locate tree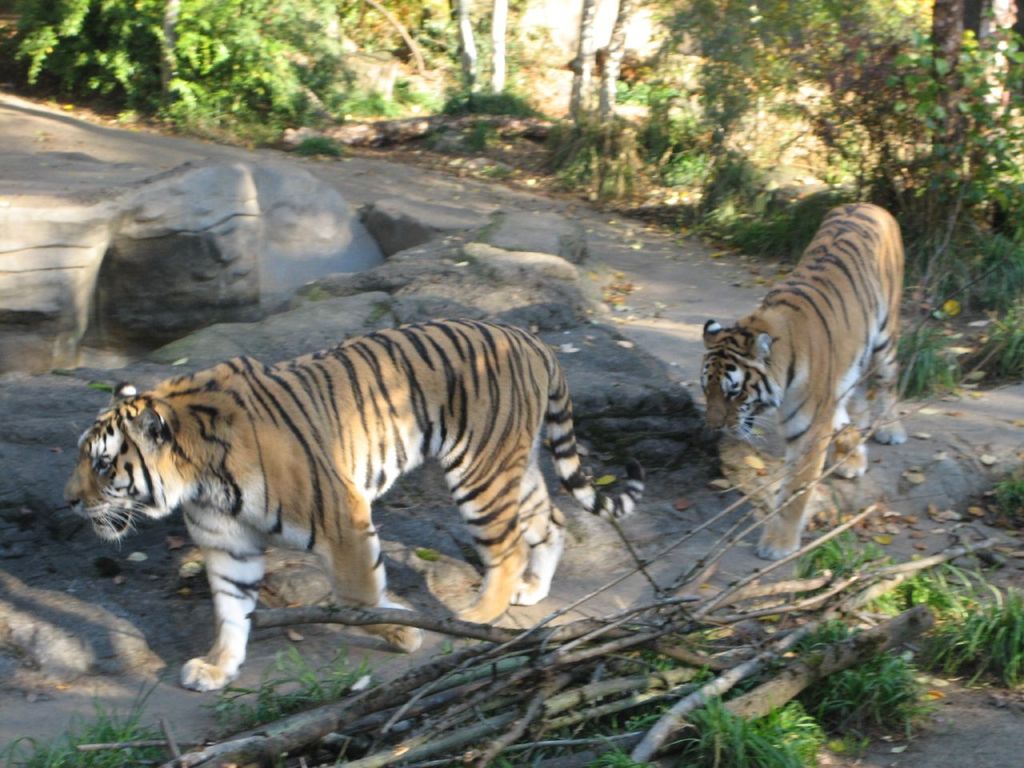
bbox(936, 0, 975, 276)
